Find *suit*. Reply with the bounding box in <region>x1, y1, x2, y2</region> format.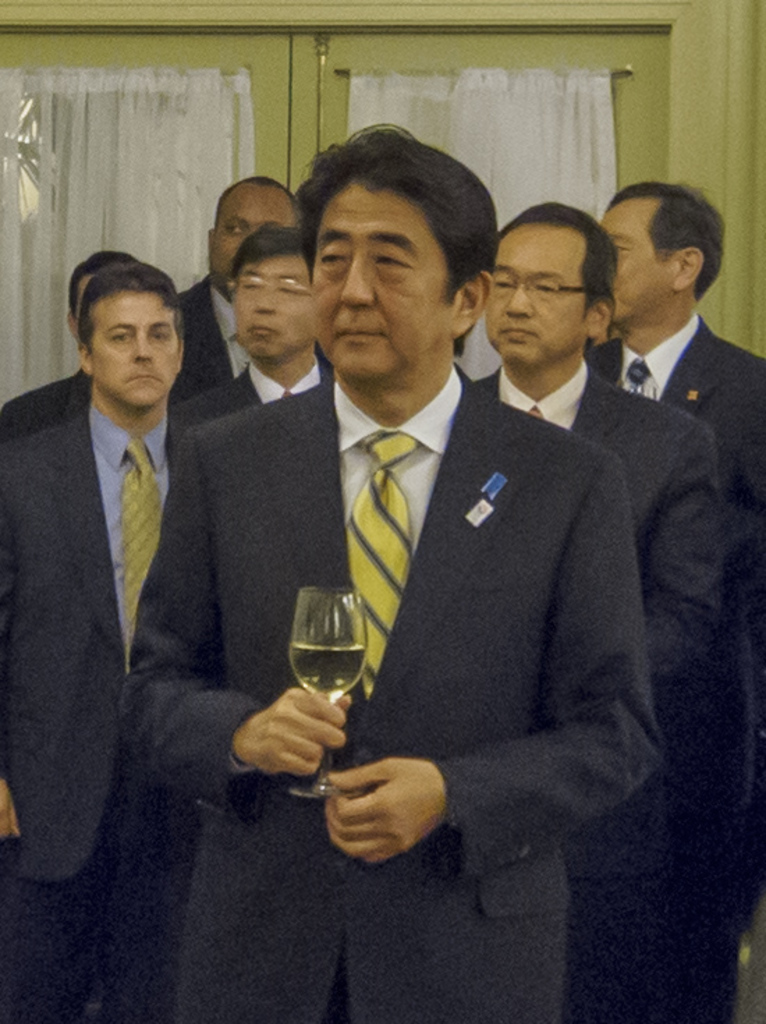
<region>189, 352, 330, 421</region>.
